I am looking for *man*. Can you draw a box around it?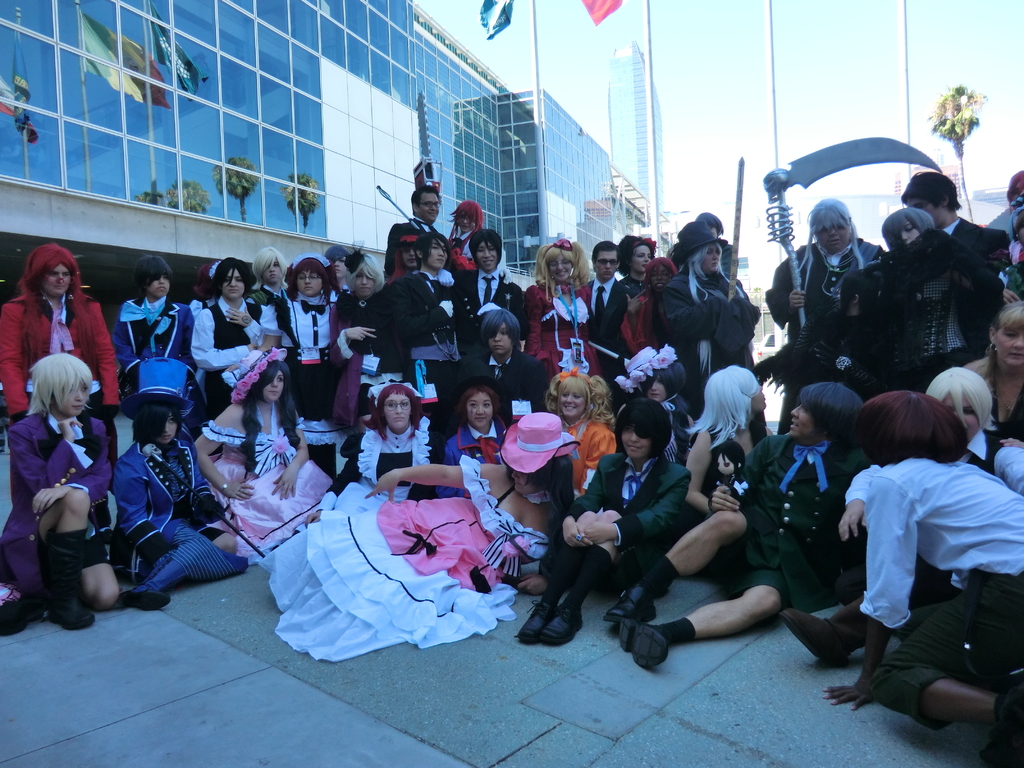
Sure, the bounding box is box(578, 241, 625, 360).
